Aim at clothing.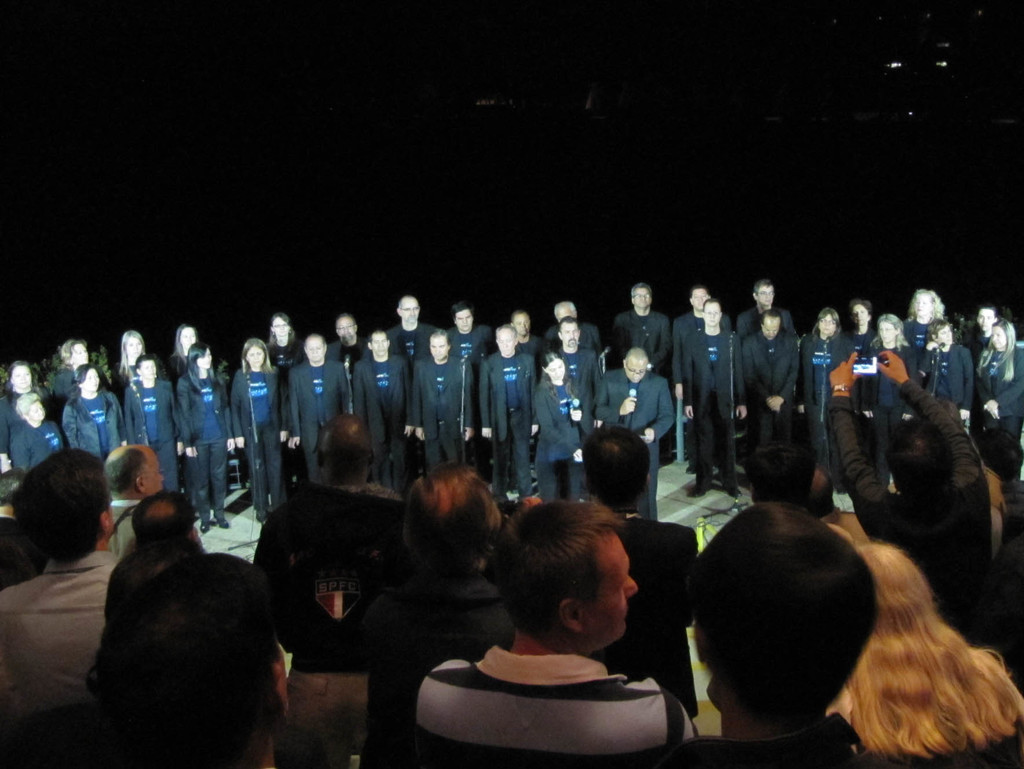
Aimed at 870,336,909,486.
